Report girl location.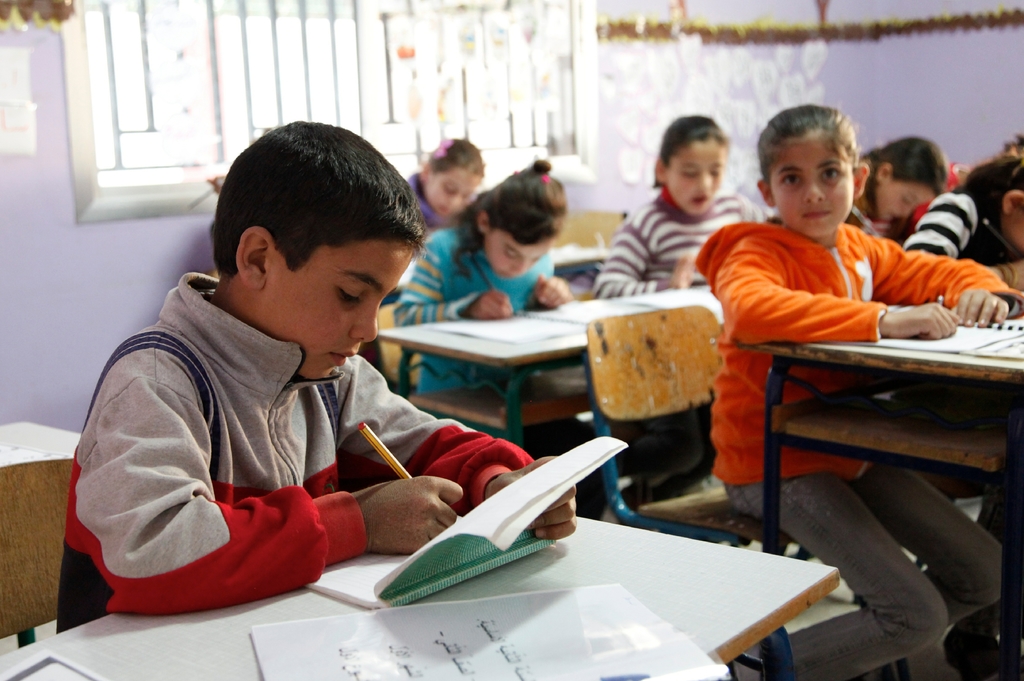
Report: x1=864 y1=137 x2=947 y2=241.
